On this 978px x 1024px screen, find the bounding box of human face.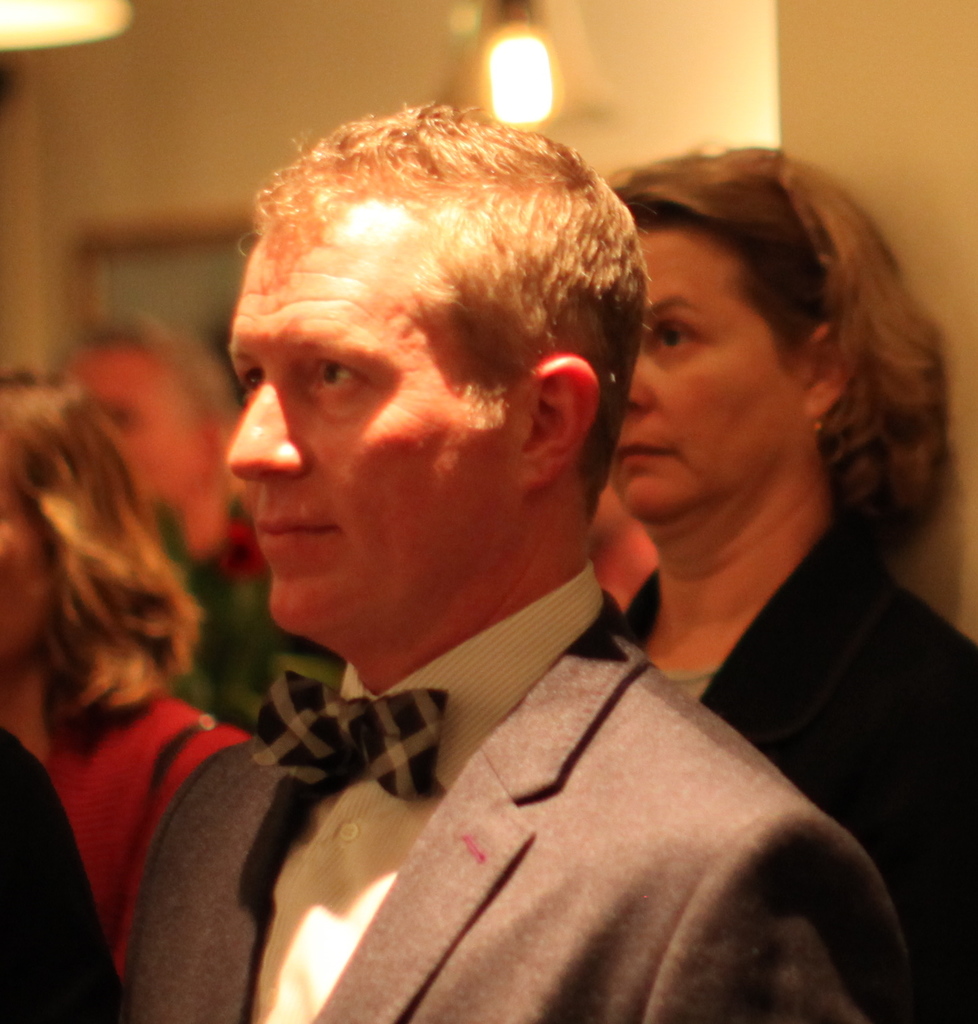
Bounding box: box=[206, 238, 520, 665].
